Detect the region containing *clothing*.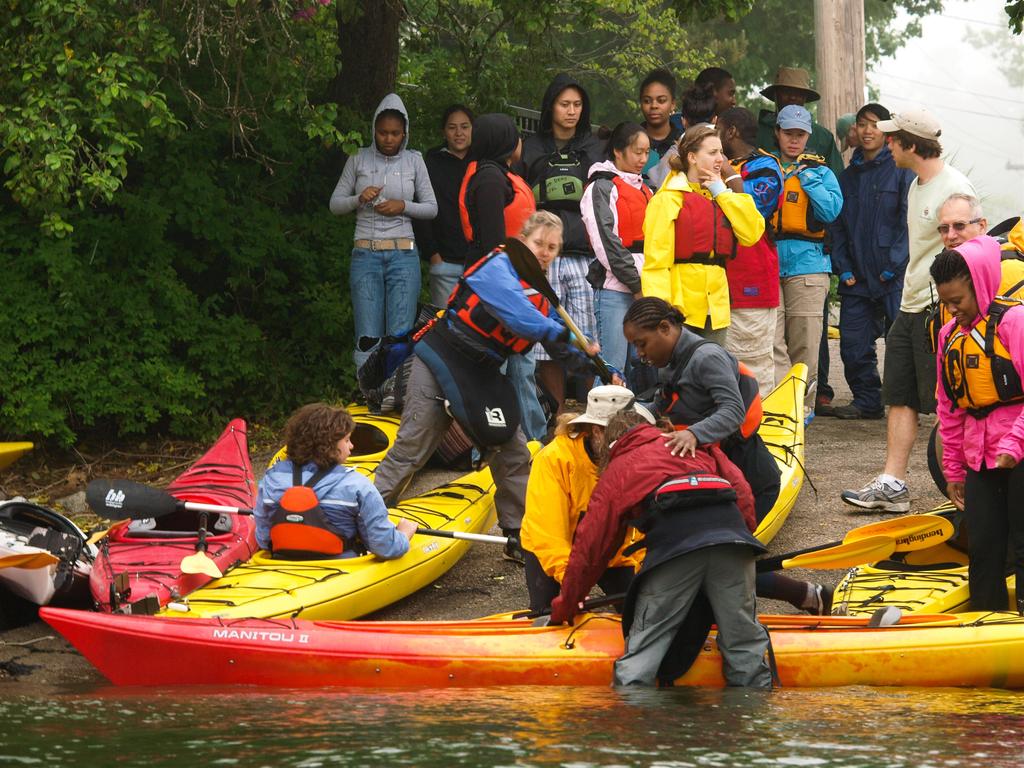
bbox(731, 149, 841, 426).
